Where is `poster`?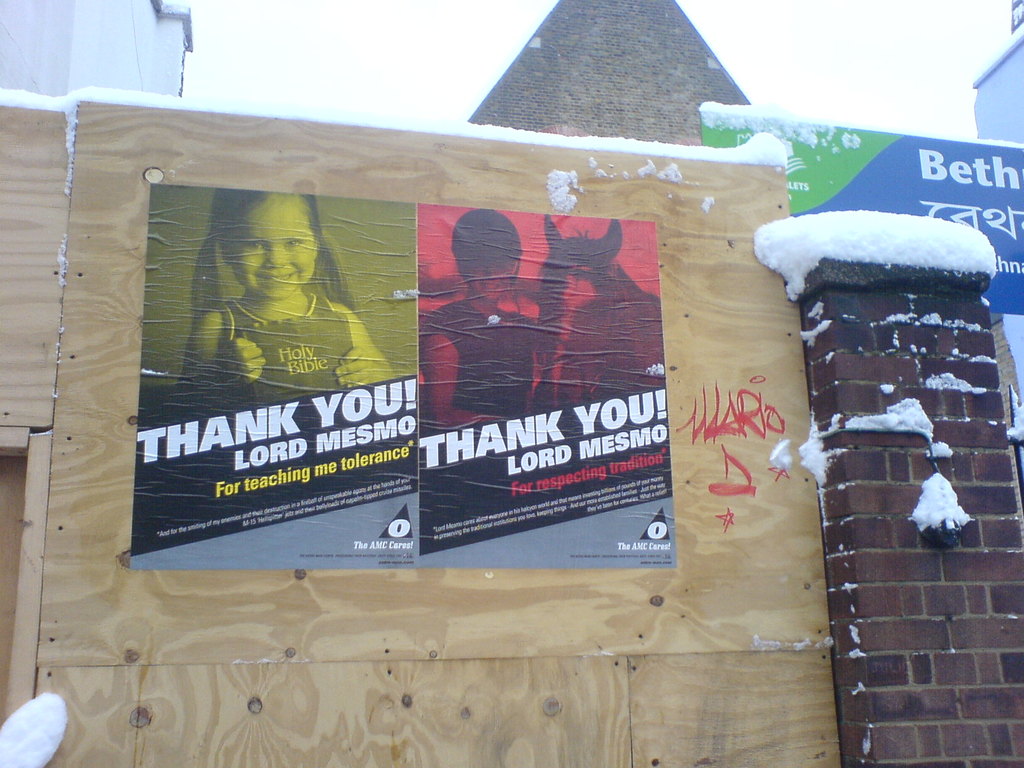
bbox(417, 208, 674, 569).
